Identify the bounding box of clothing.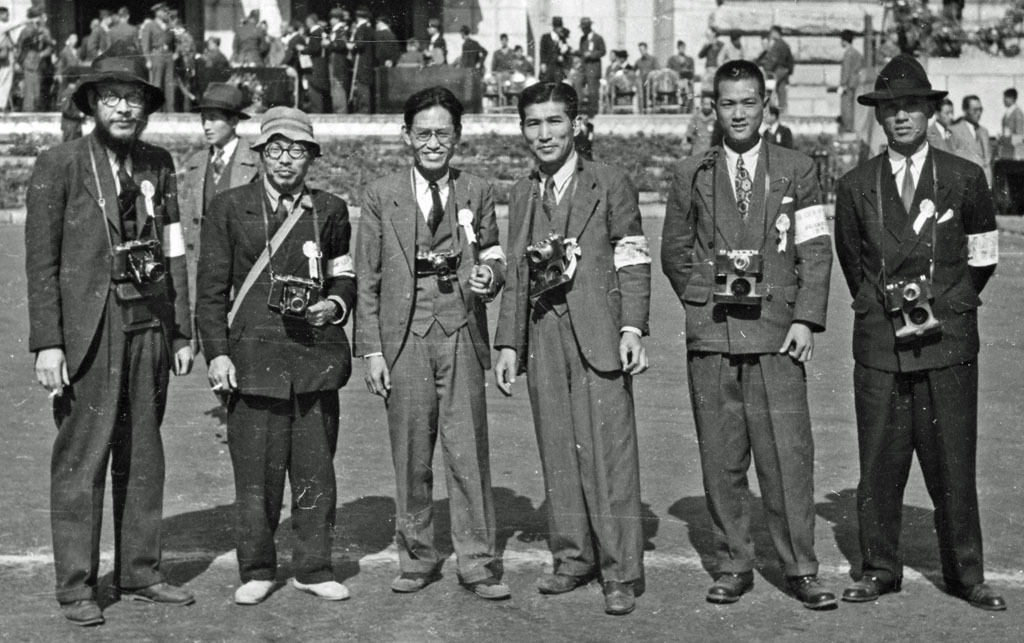
[left=494, top=46, right=516, bottom=67].
